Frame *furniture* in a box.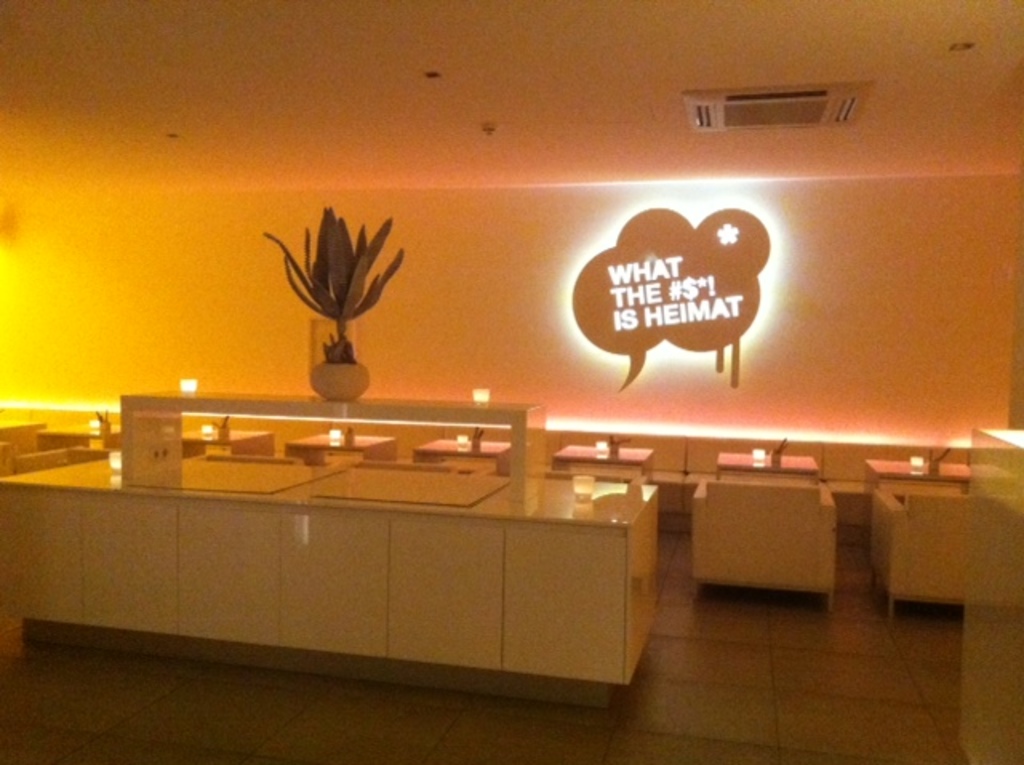
549/445/656/485.
